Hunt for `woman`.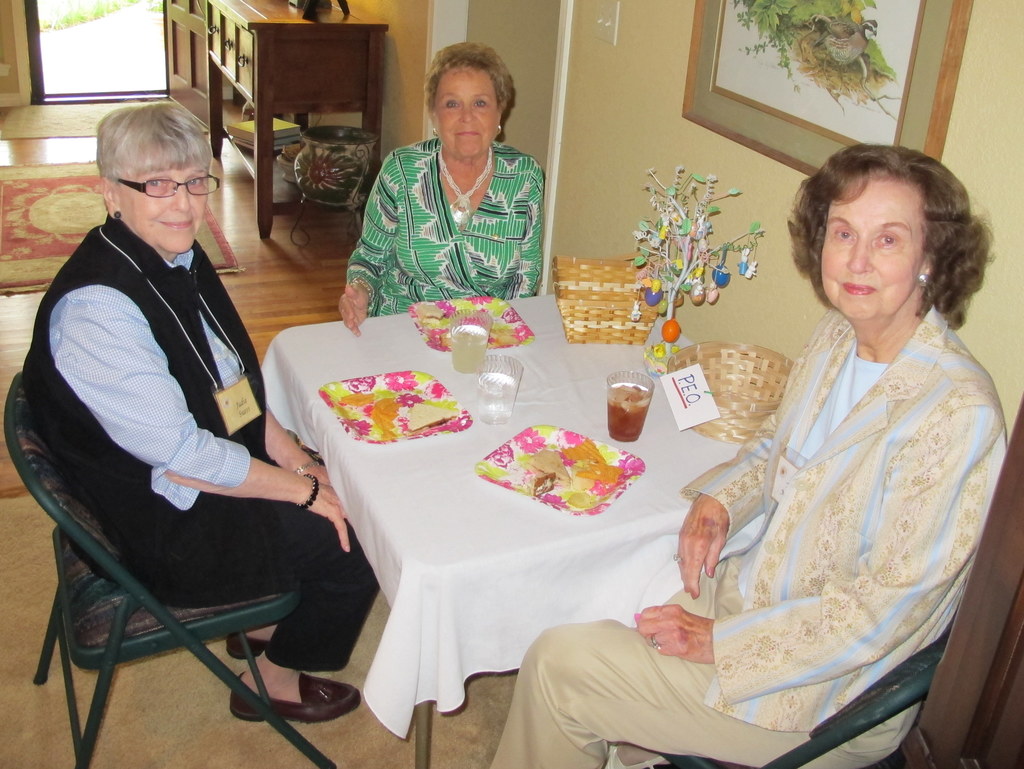
Hunted down at 490 143 1005 768.
